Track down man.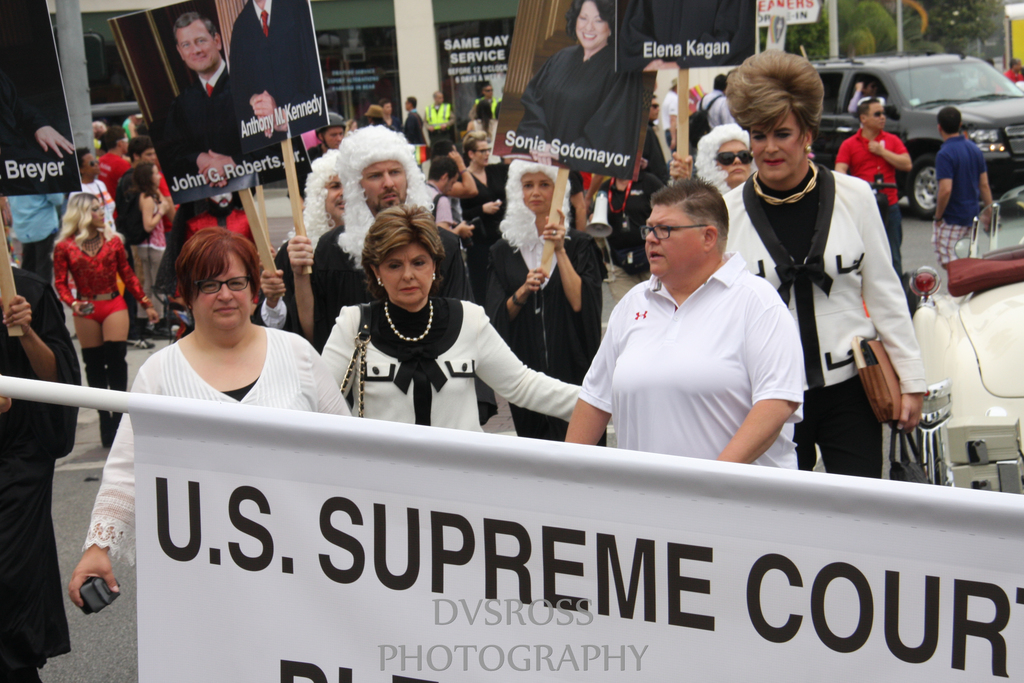
Tracked to pyautogui.locateOnScreen(66, 145, 115, 234).
